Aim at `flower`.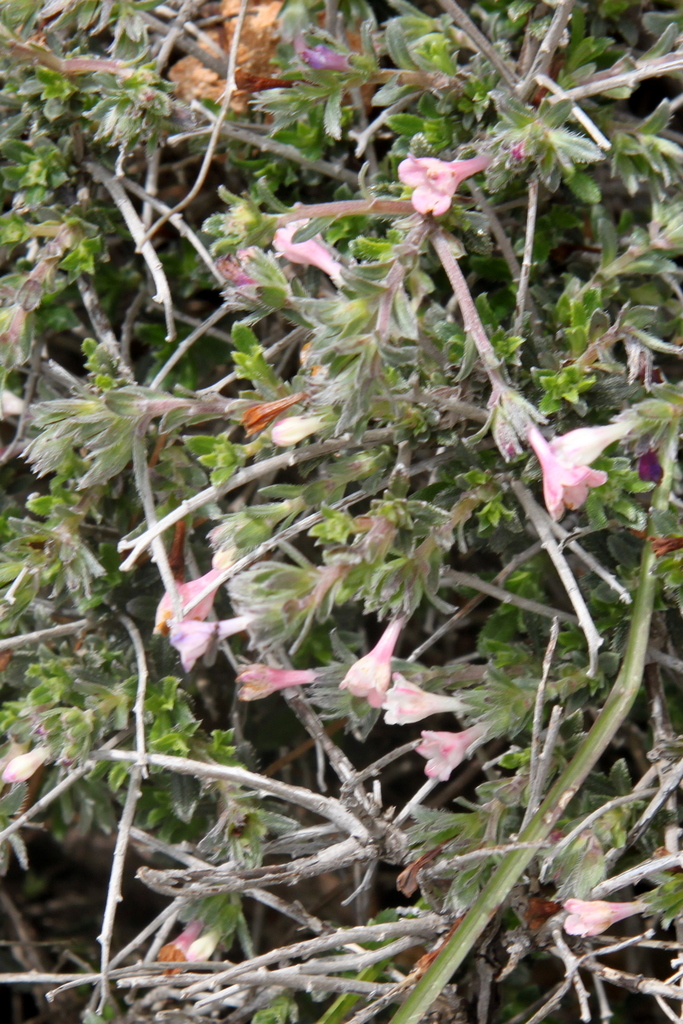
Aimed at [left=153, top=555, right=239, bottom=639].
